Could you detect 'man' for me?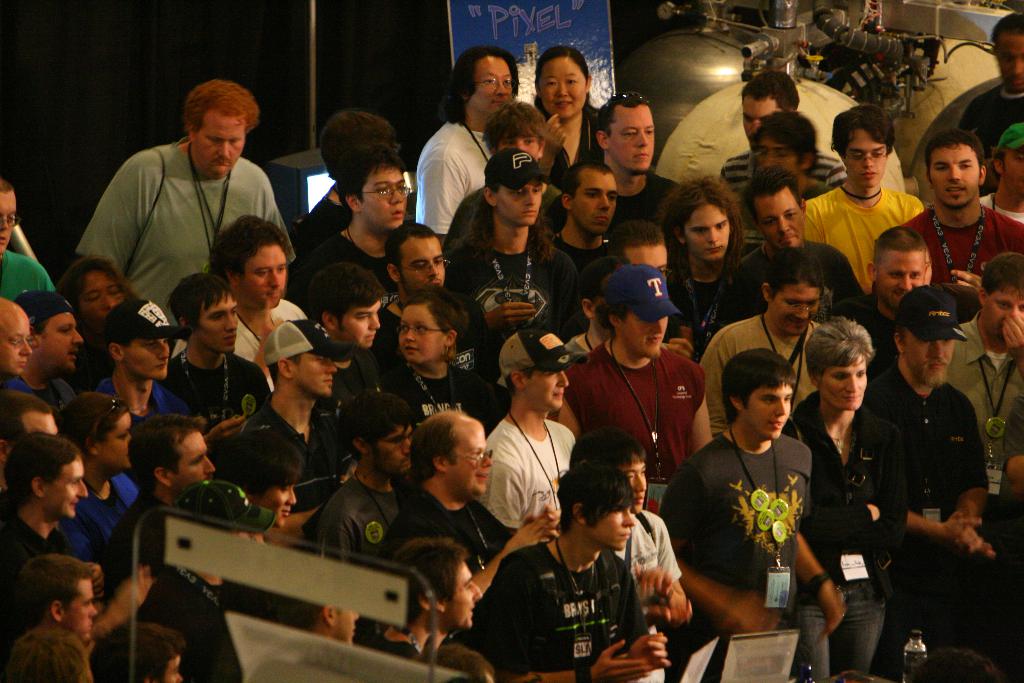
Detection result: 556:263:714:508.
